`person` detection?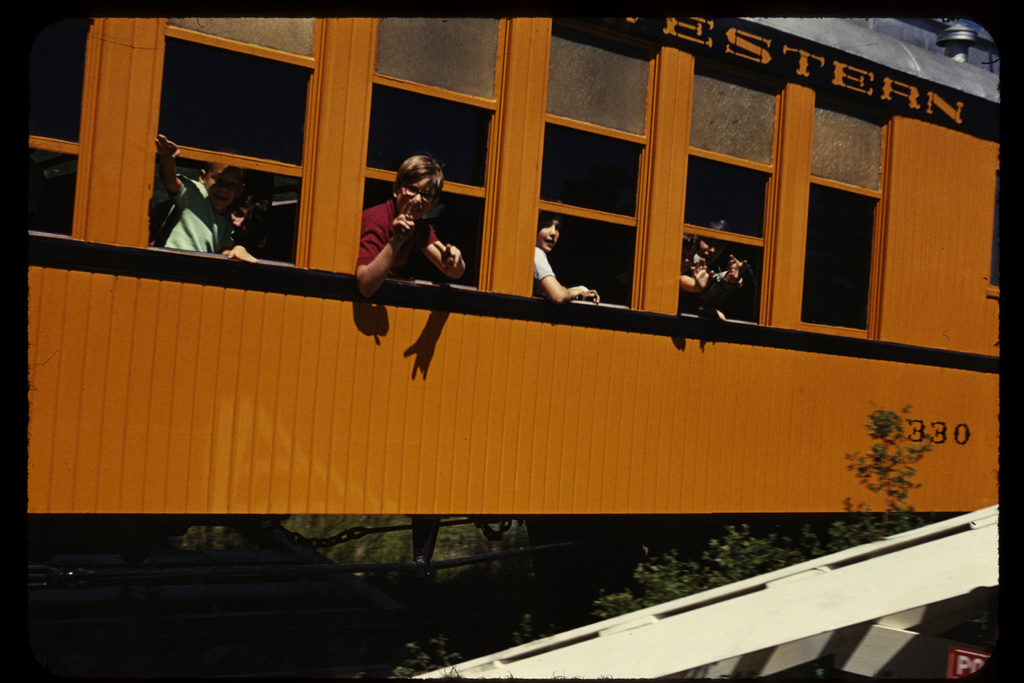
{"x1": 529, "y1": 214, "x2": 600, "y2": 304}
